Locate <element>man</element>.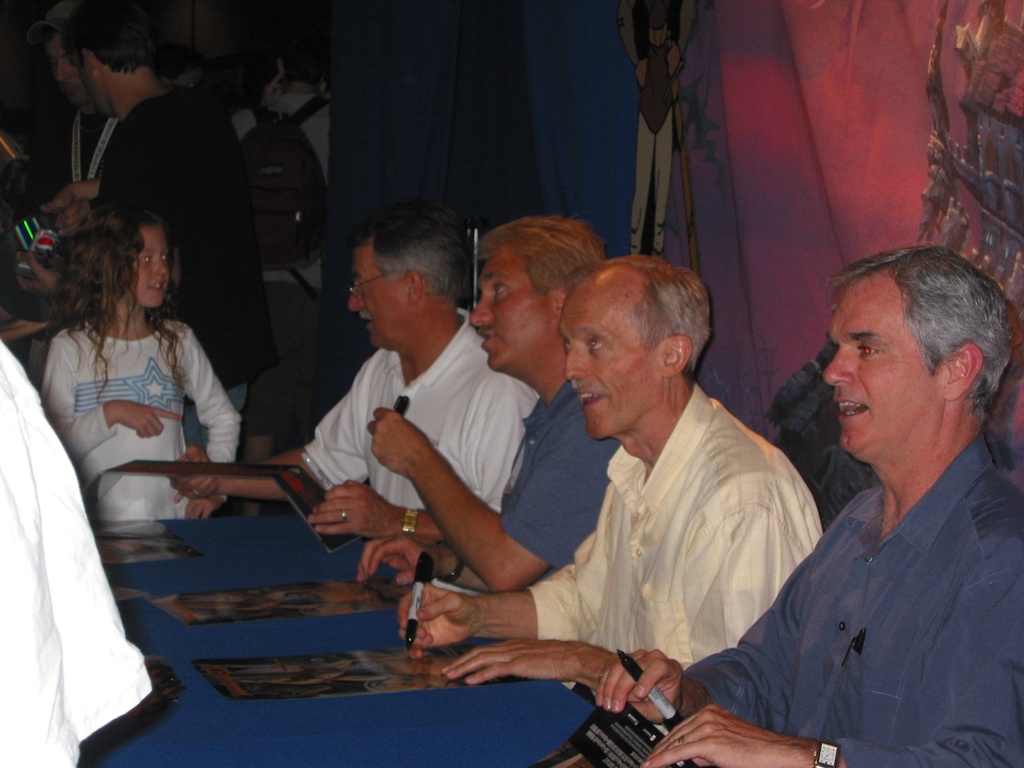
Bounding box: bbox=(589, 239, 1023, 767).
